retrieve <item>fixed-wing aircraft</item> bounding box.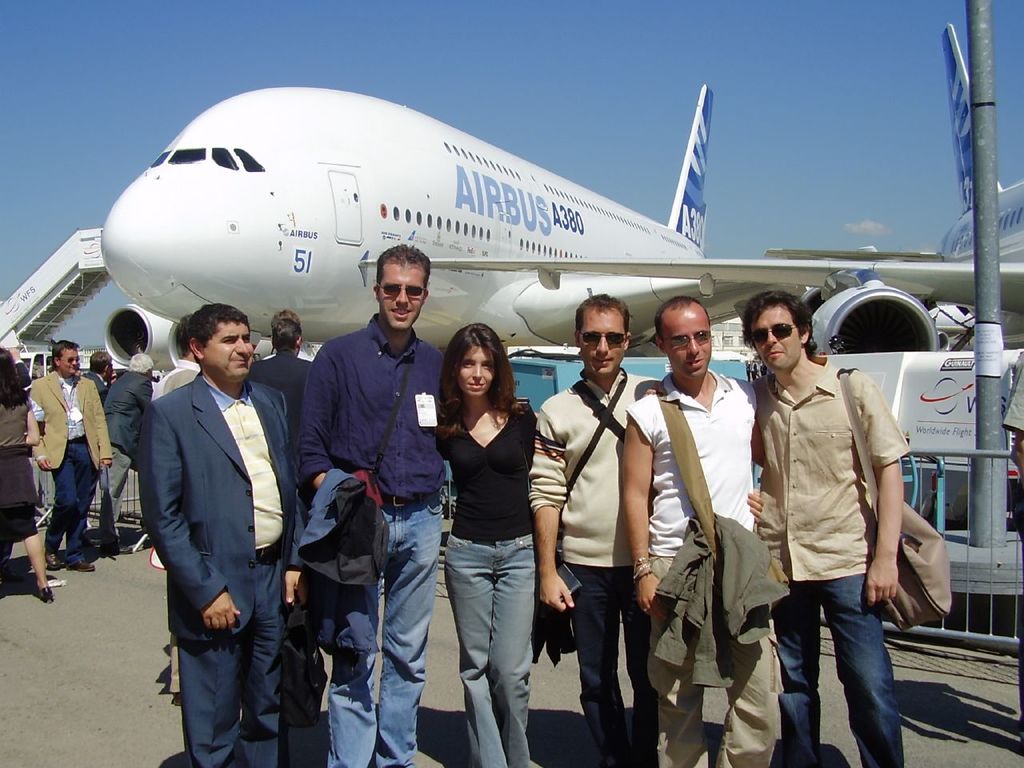
Bounding box: (98,86,1023,363).
